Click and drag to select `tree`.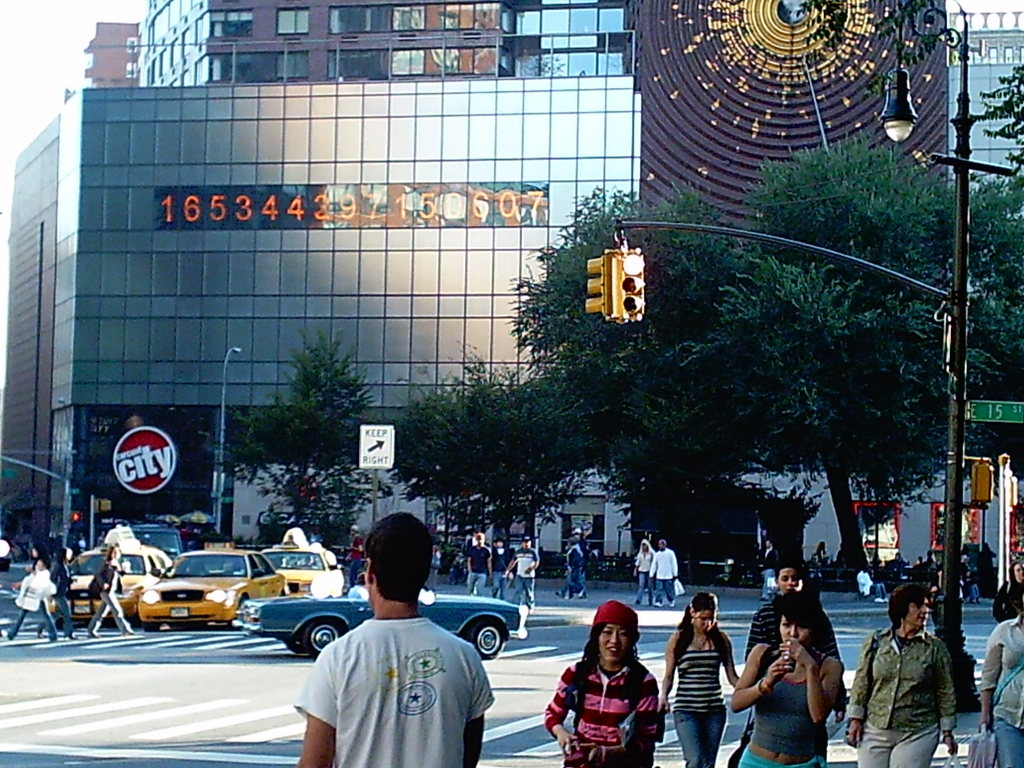
Selection: (457,344,622,563).
